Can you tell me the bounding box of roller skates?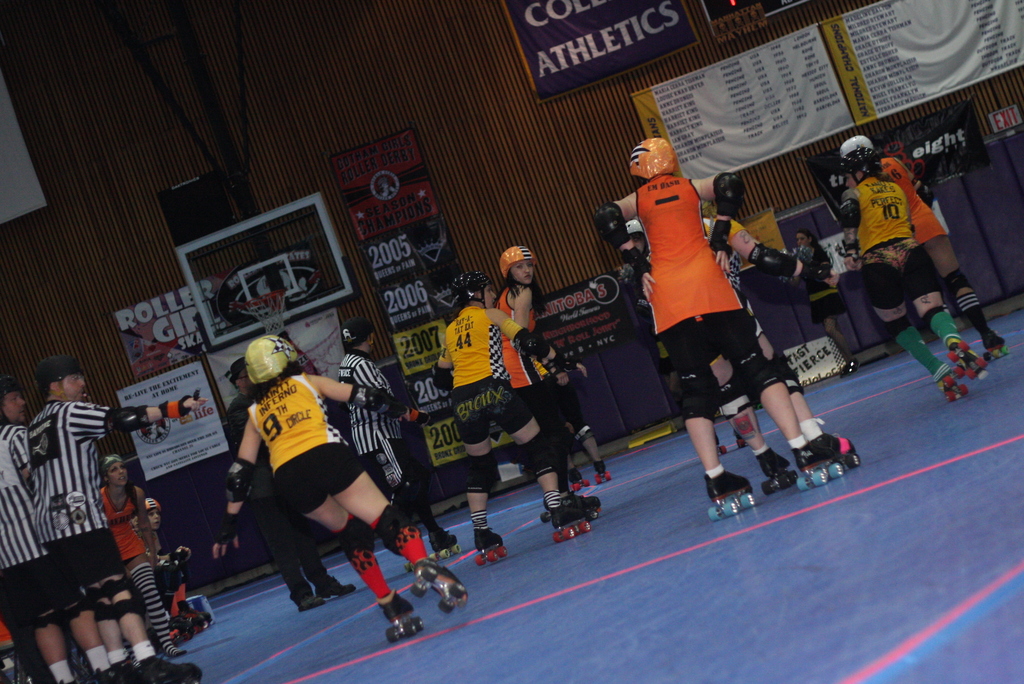
locate(984, 335, 1014, 362).
